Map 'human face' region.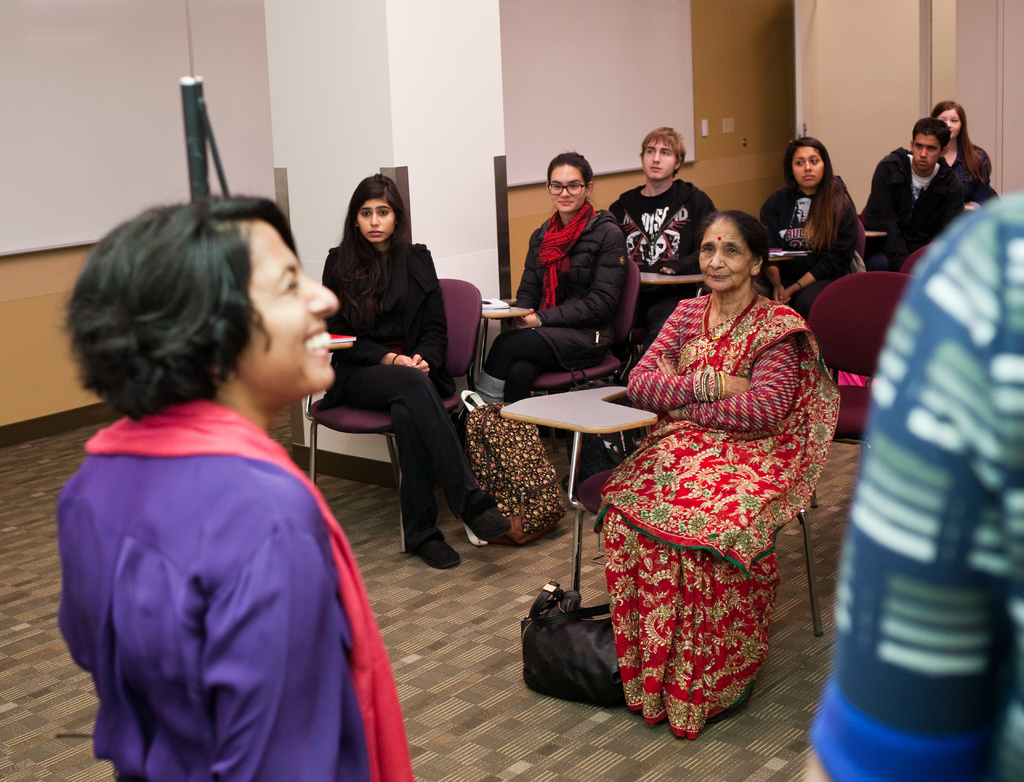
Mapped to l=246, t=217, r=340, b=383.
